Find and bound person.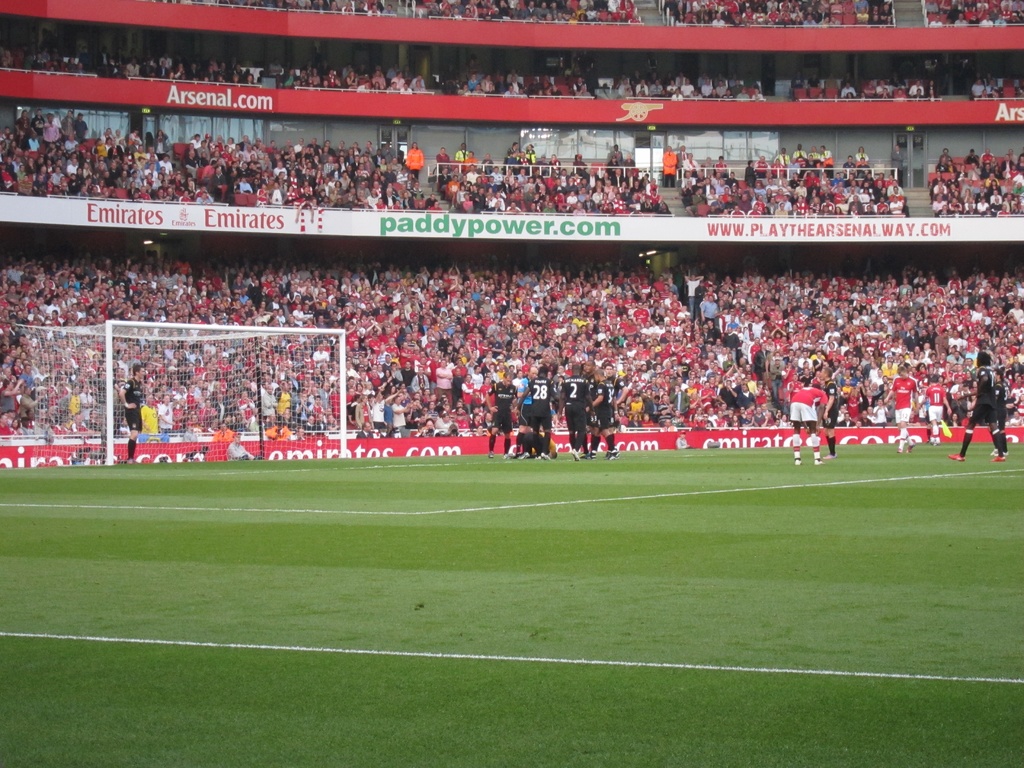
Bound: {"x1": 878, "y1": 363, "x2": 920, "y2": 457}.
